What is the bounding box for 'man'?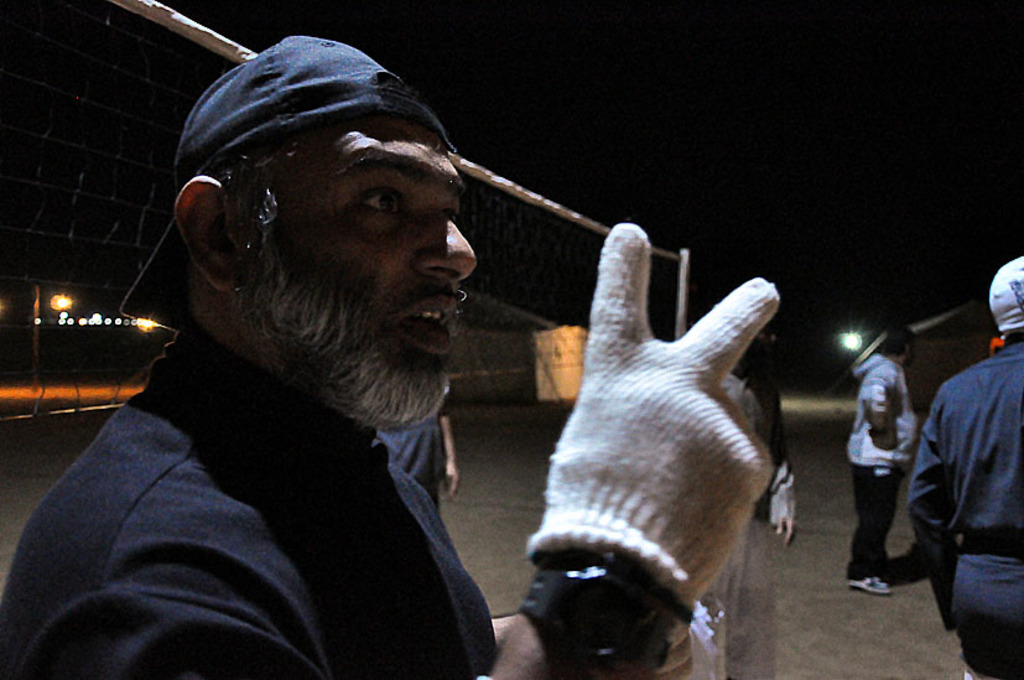
(left=843, top=329, right=934, bottom=598).
